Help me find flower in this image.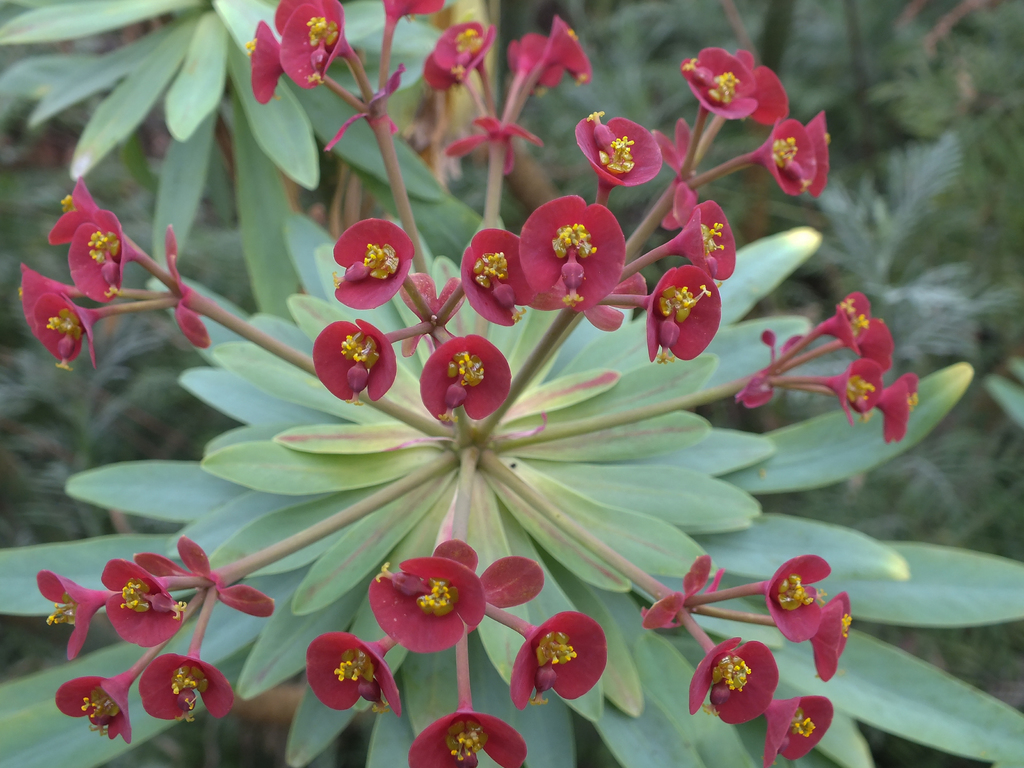
Found it: [left=409, top=714, right=528, bottom=767].
